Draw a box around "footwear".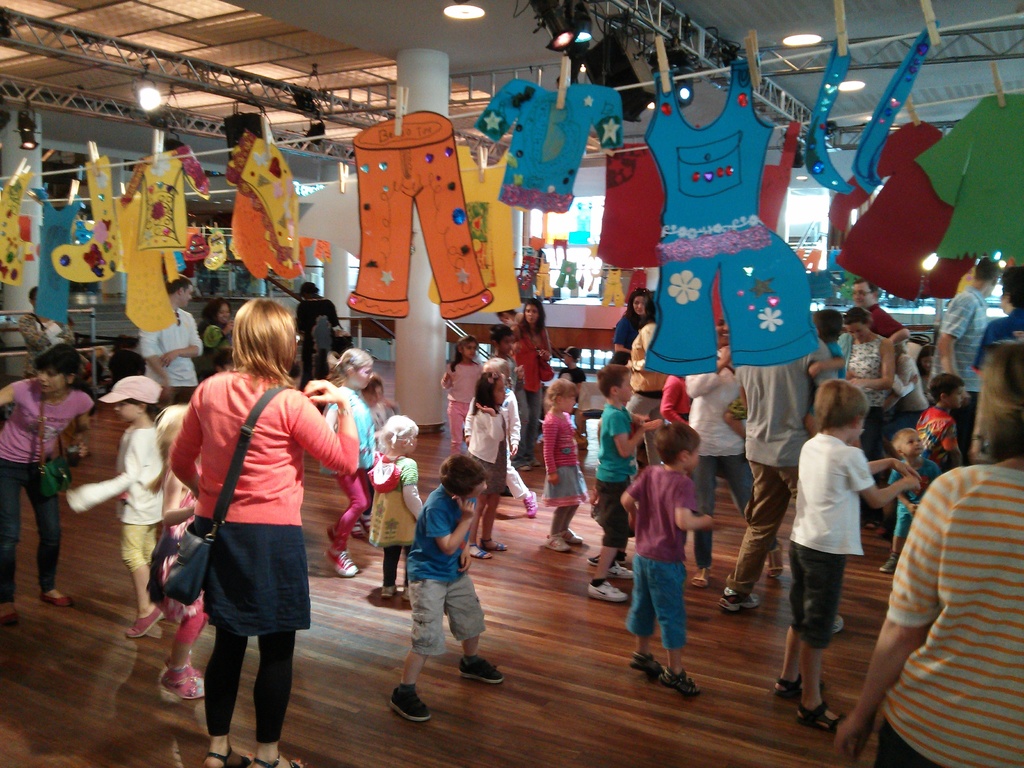
524,490,540,518.
